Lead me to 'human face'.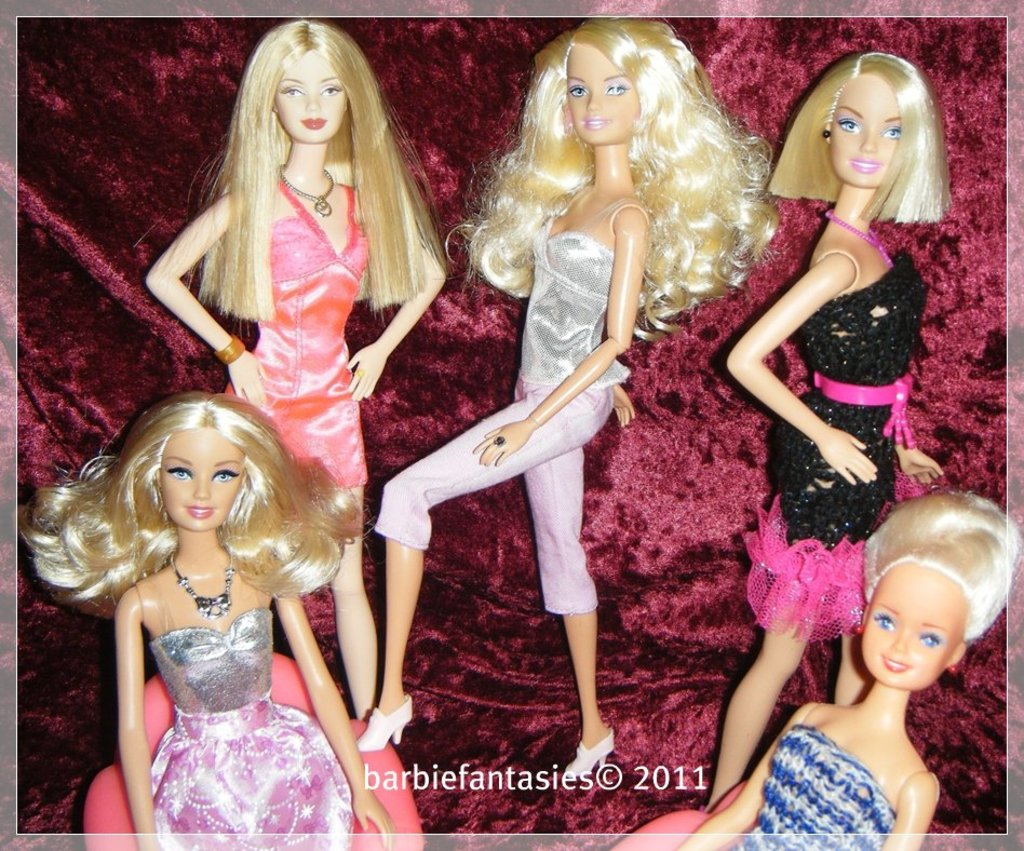
Lead to box=[569, 42, 639, 148].
